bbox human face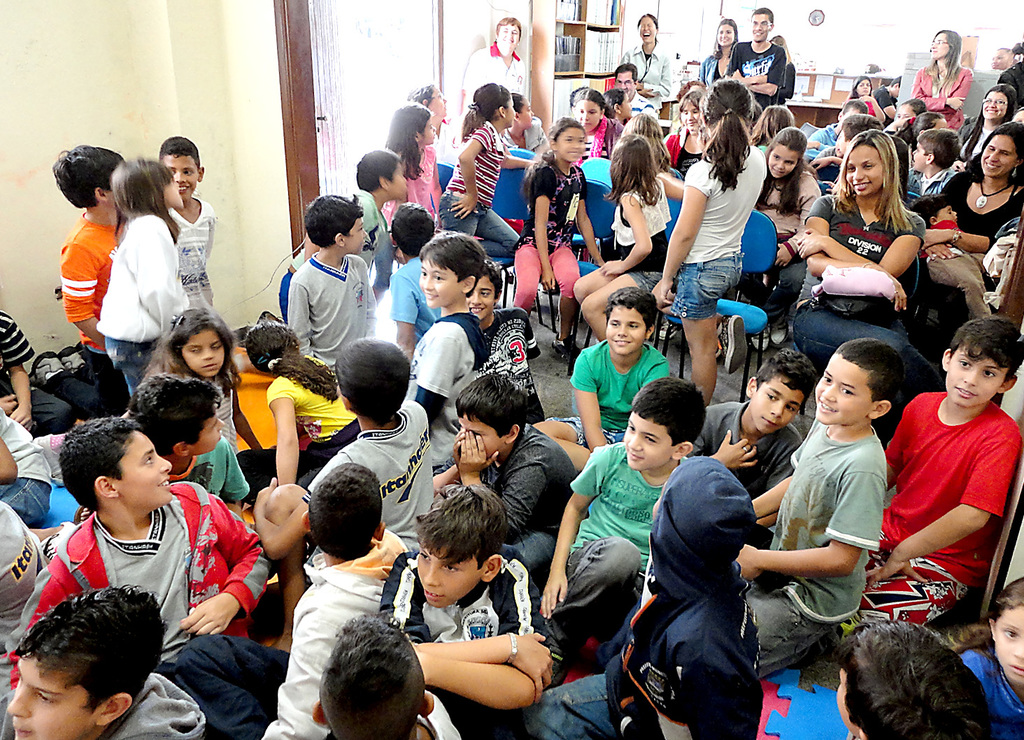
bbox=[558, 125, 588, 165]
